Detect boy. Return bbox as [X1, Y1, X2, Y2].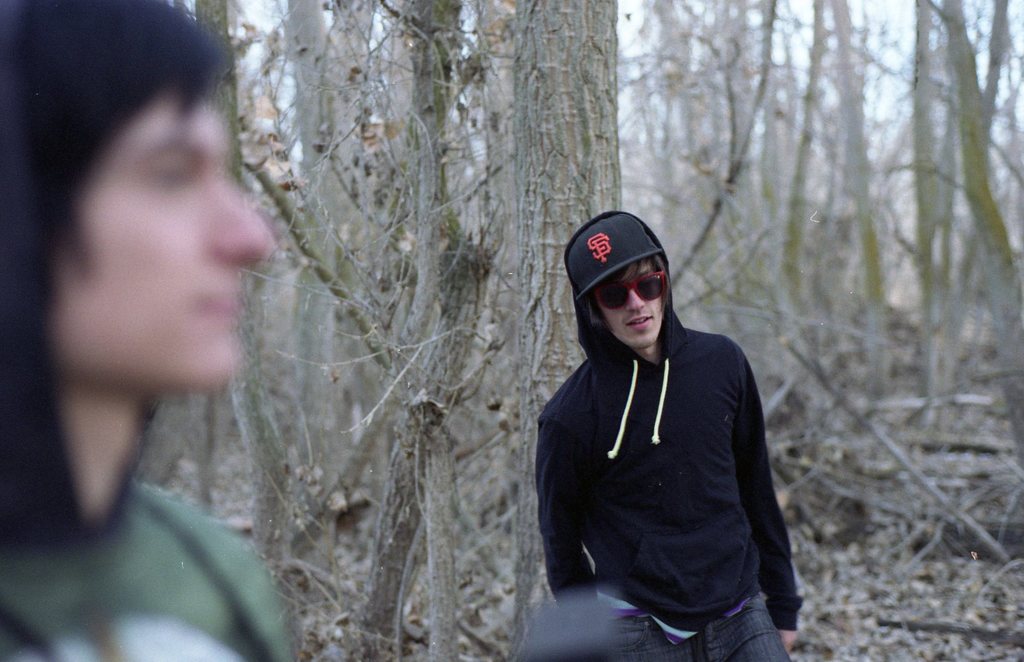
[519, 215, 806, 661].
